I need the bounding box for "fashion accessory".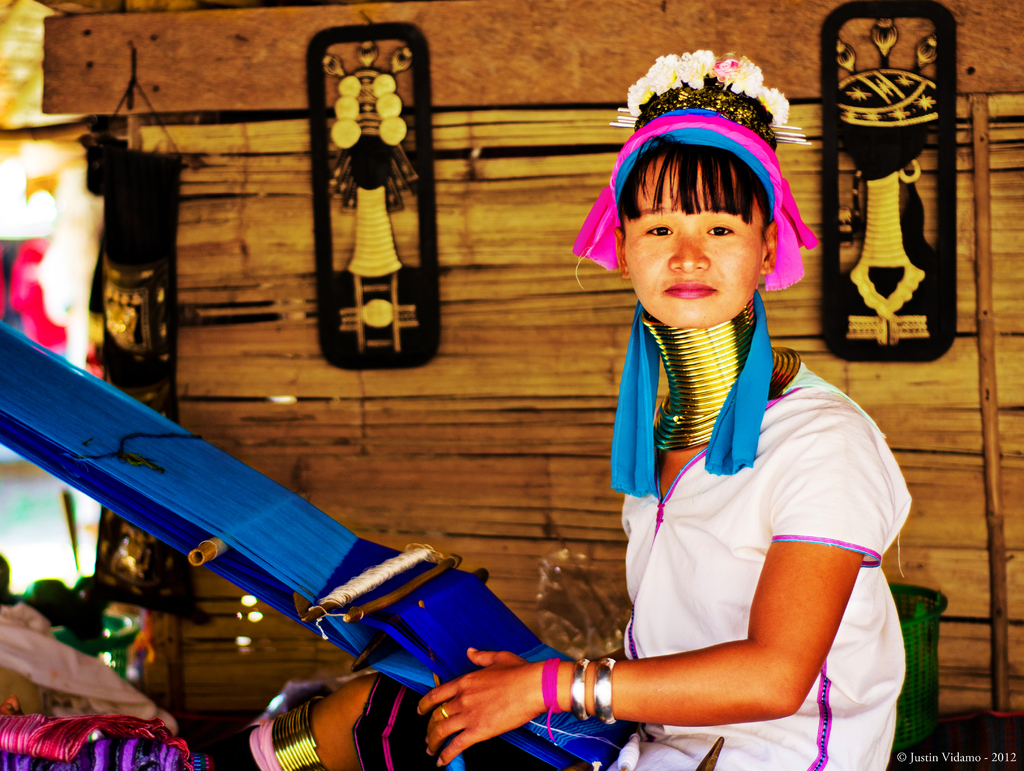
Here it is: pyautogui.locateOnScreen(639, 293, 801, 453).
